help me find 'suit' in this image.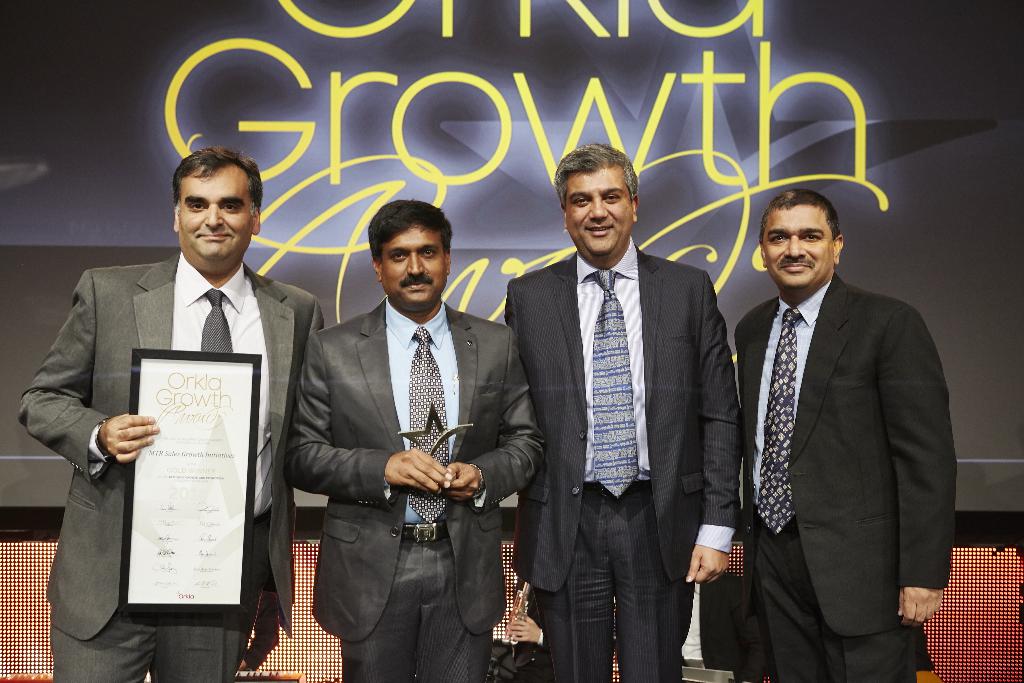
Found it: select_region(719, 172, 965, 682).
